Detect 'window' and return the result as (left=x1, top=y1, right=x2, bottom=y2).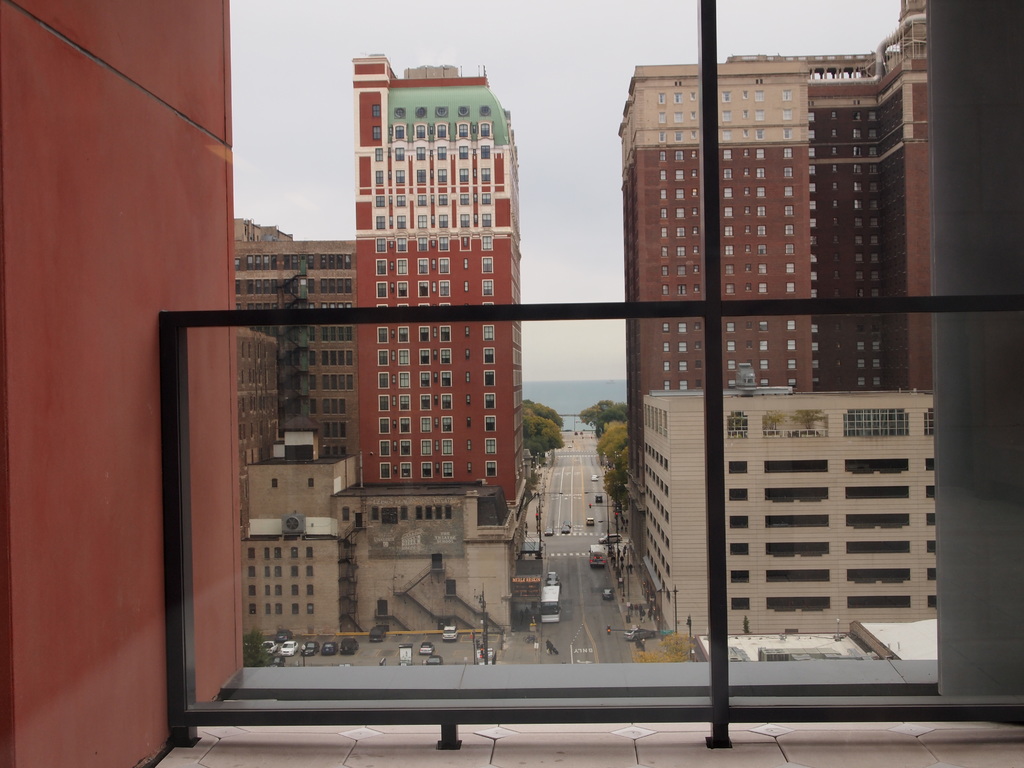
(left=746, top=185, right=750, bottom=195).
